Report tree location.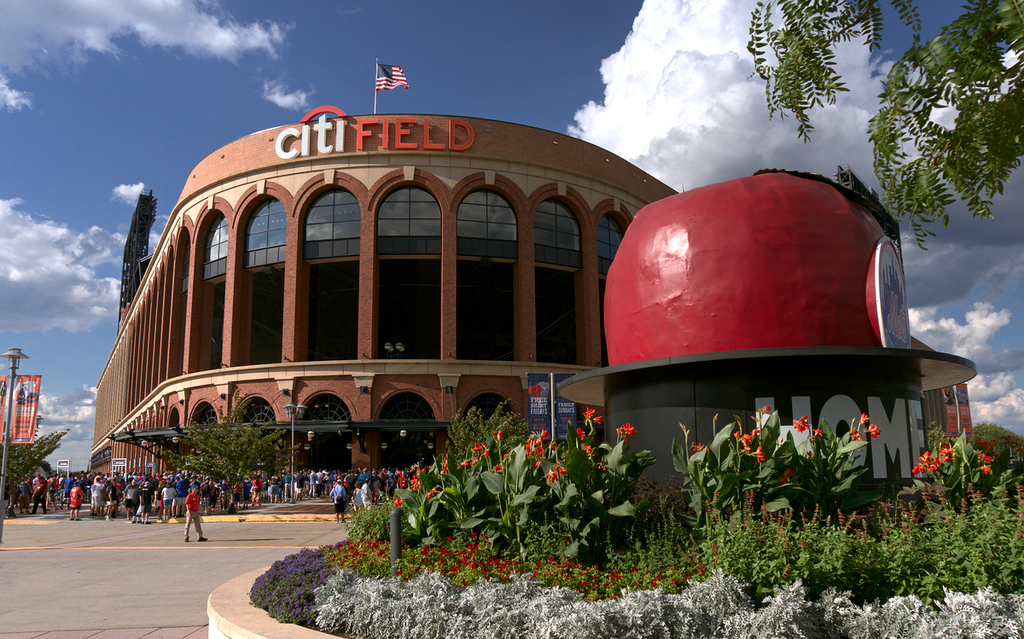
Report: 968/417/1023/448.
